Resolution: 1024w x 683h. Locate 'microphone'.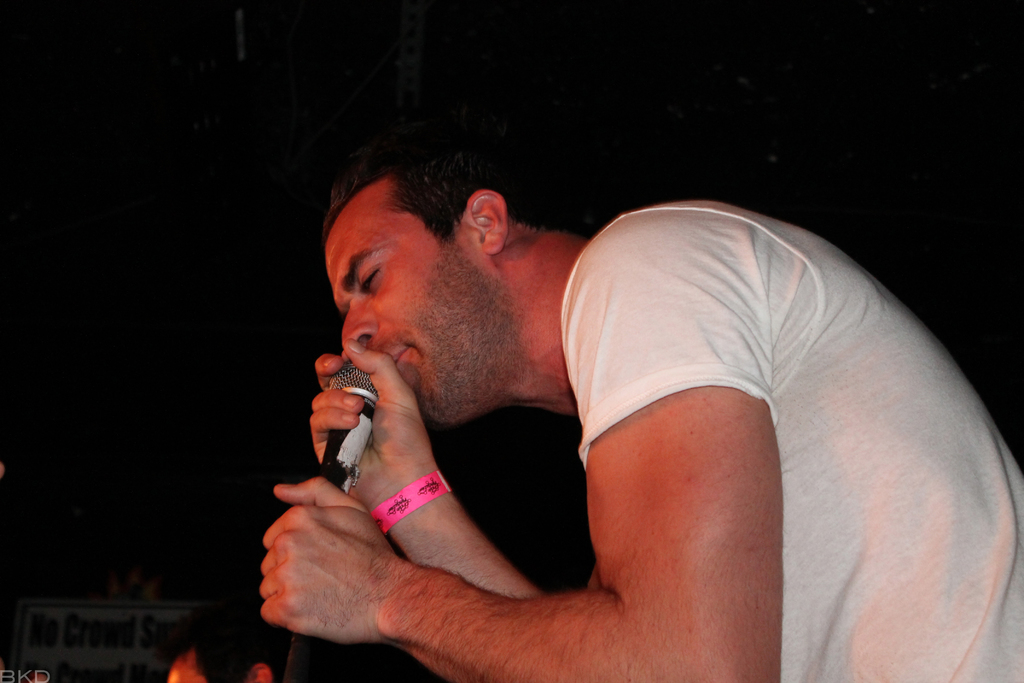
(left=315, top=359, right=381, bottom=495).
